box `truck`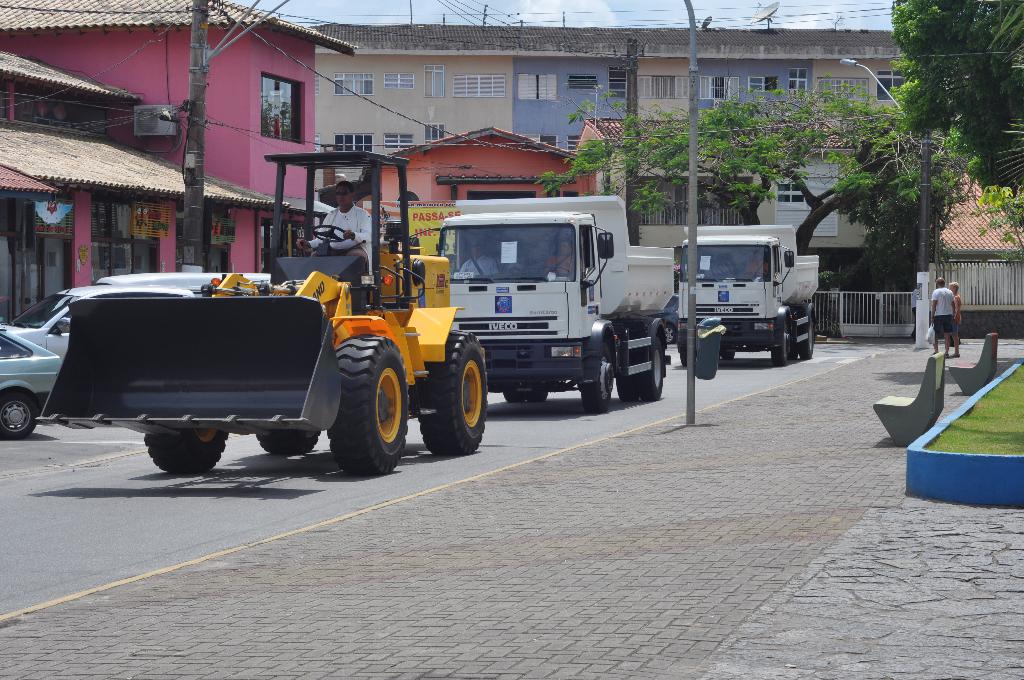
bbox(669, 218, 828, 371)
